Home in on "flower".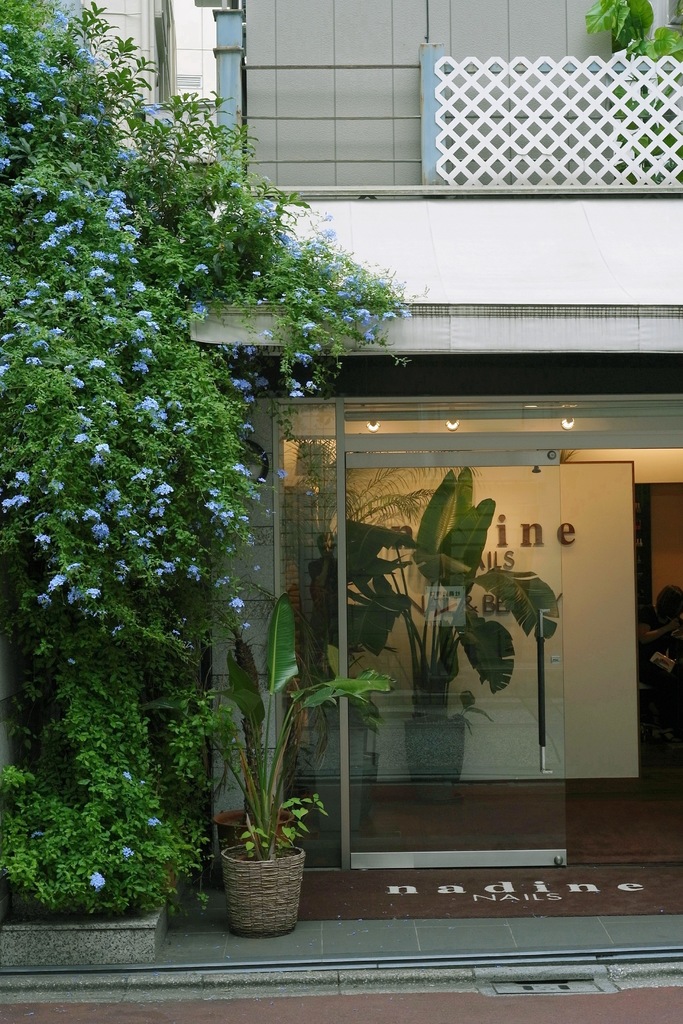
Homed in at 86, 869, 107, 895.
